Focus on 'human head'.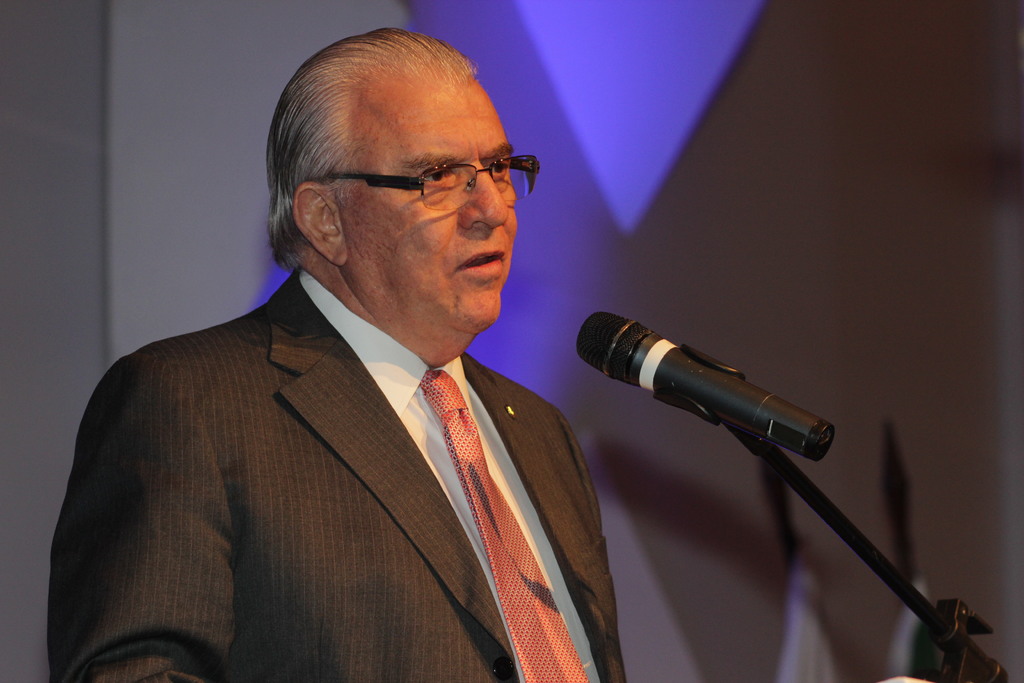
Focused at [x1=258, y1=25, x2=522, y2=308].
